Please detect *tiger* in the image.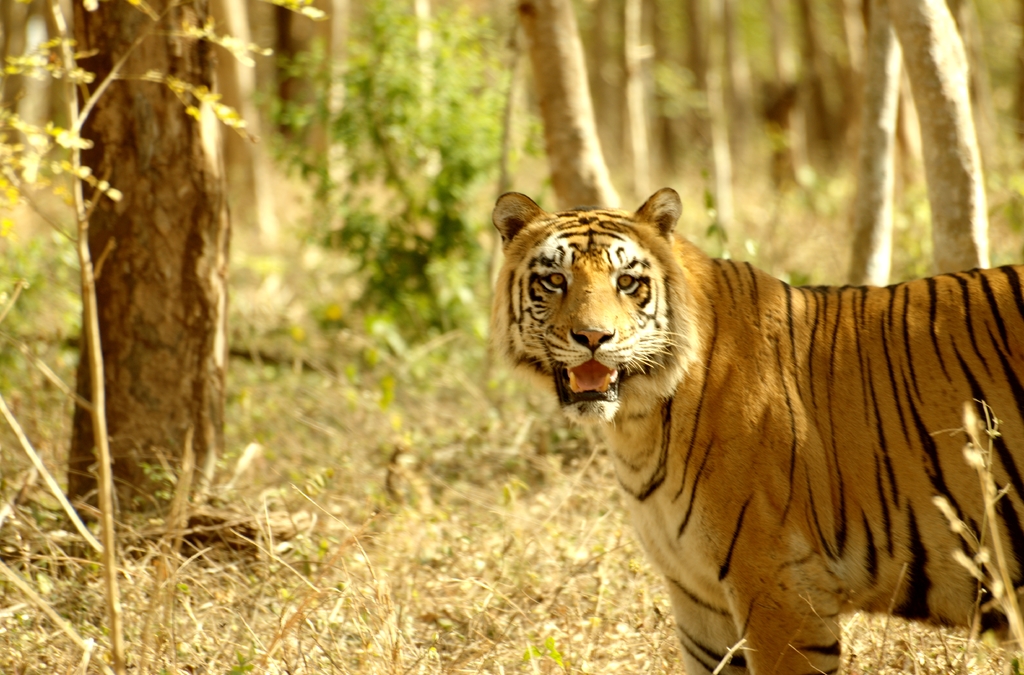
<box>485,183,1023,674</box>.
